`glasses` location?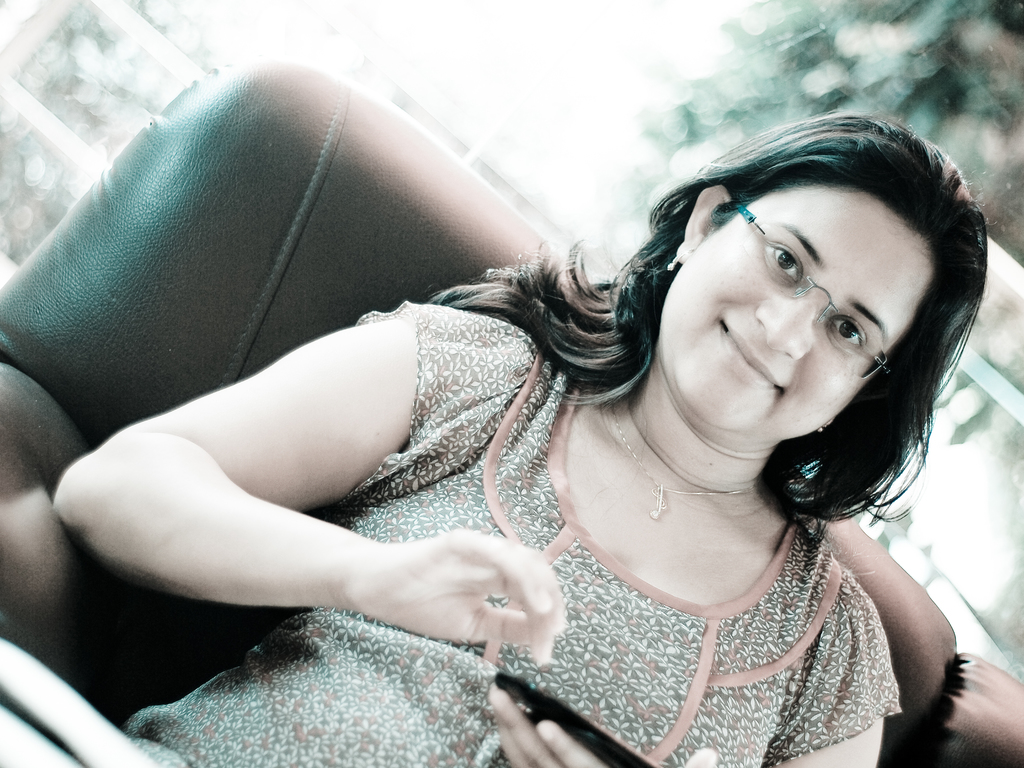
bbox=[734, 203, 893, 379]
